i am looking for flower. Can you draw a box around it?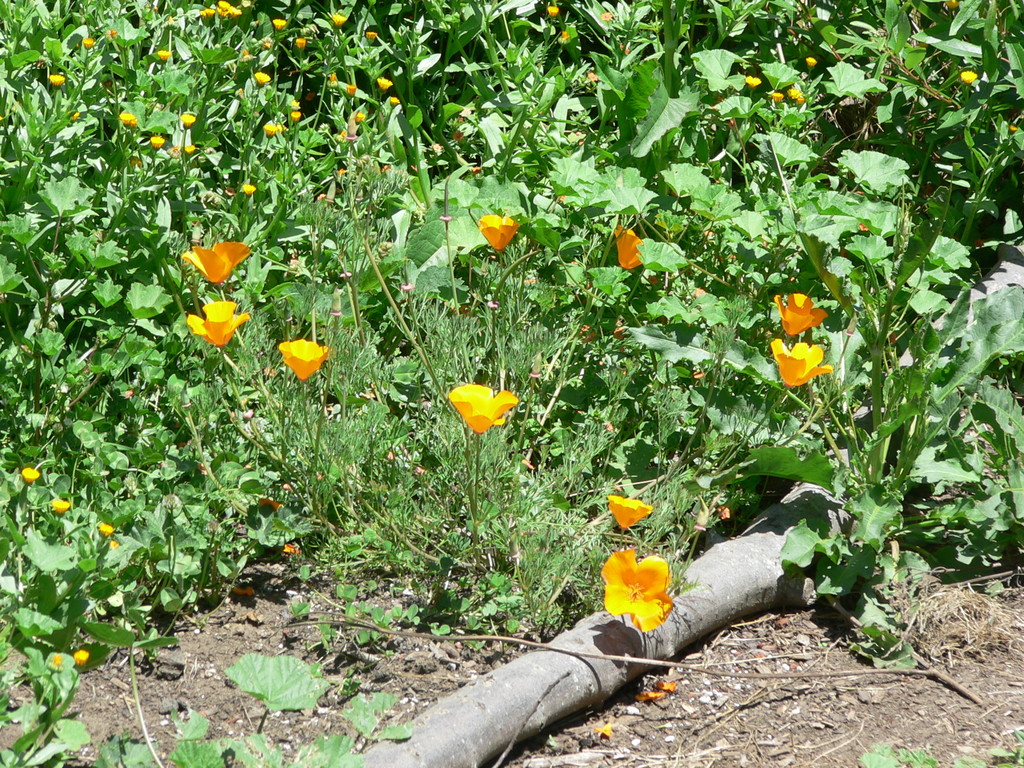
Sure, the bounding box is bbox=[802, 54, 820, 68].
